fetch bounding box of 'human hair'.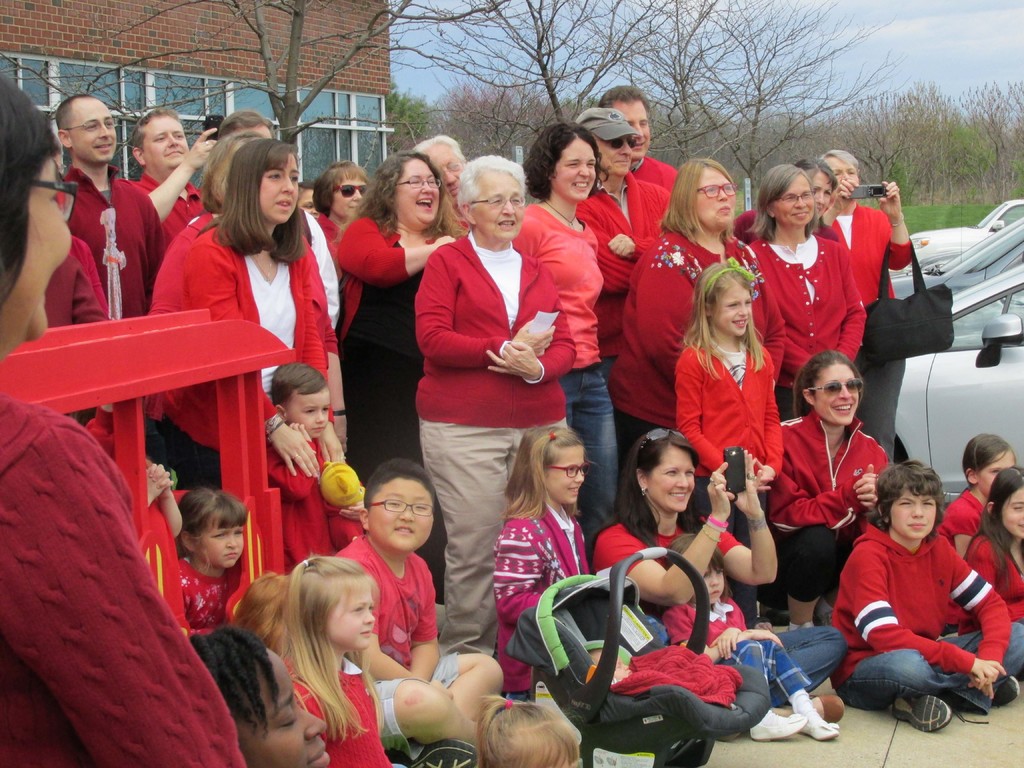
Bbox: {"left": 232, "top": 571, "right": 295, "bottom": 665}.
